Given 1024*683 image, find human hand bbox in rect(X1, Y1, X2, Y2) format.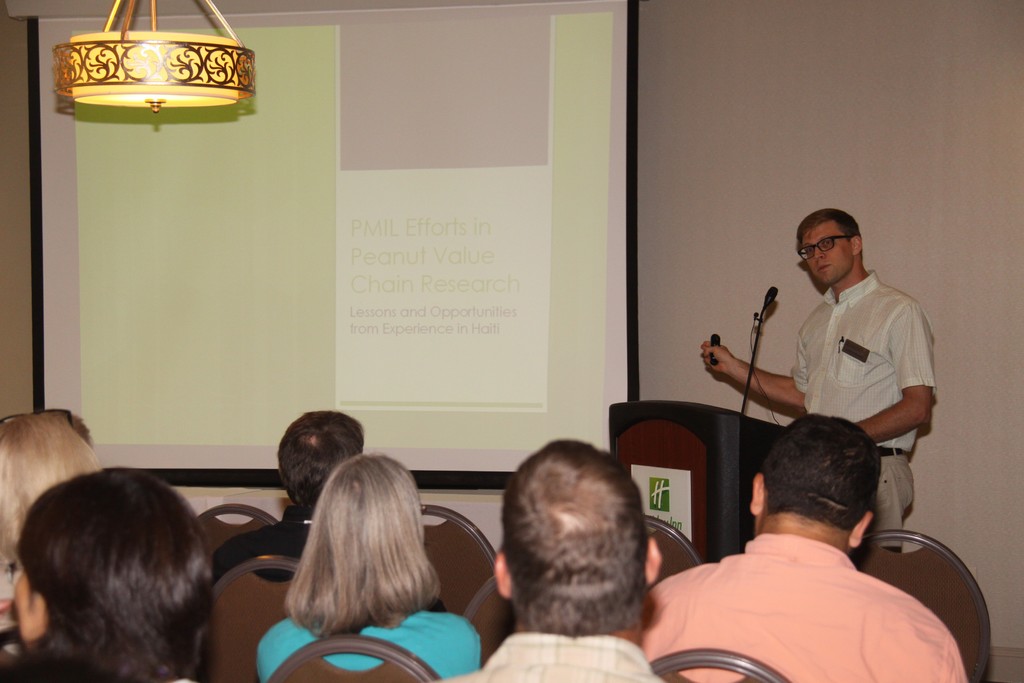
rect(699, 340, 725, 372).
